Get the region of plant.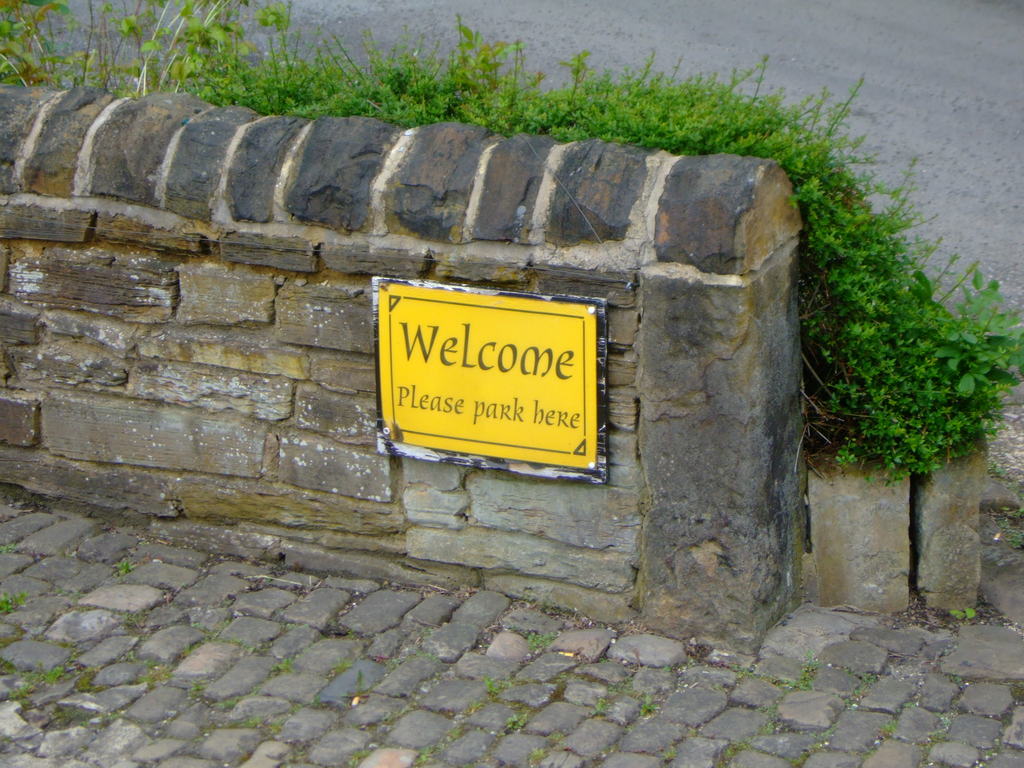
left=95, top=701, right=137, bottom=730.
